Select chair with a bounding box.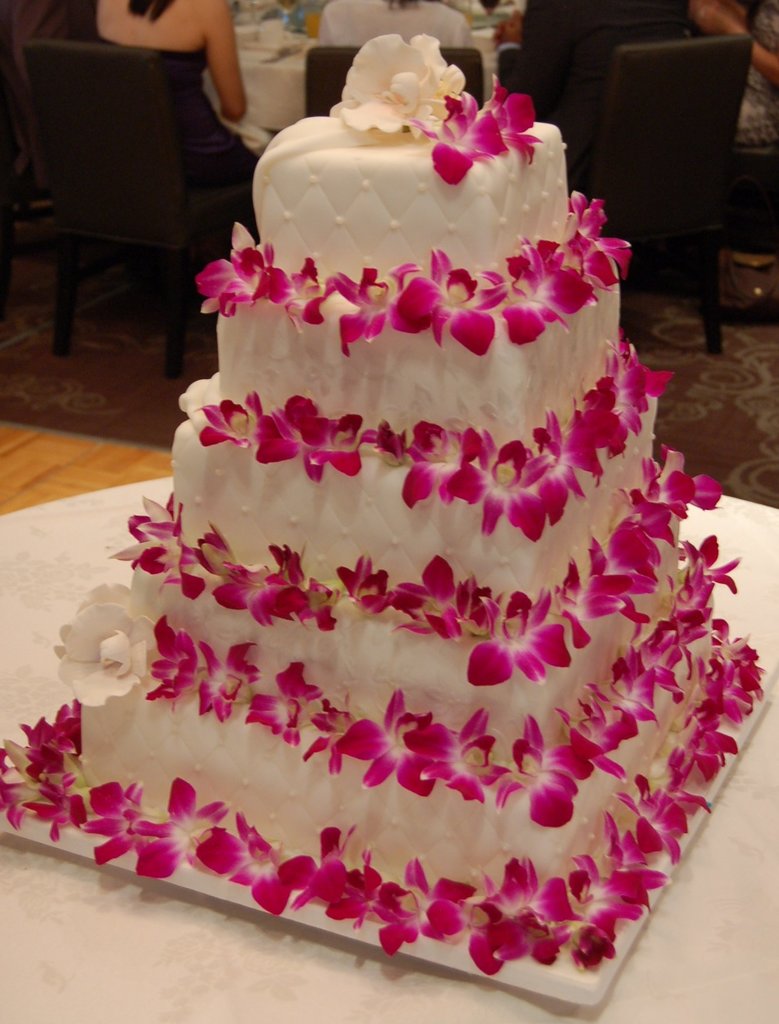
[724, 132, 778, 295].
